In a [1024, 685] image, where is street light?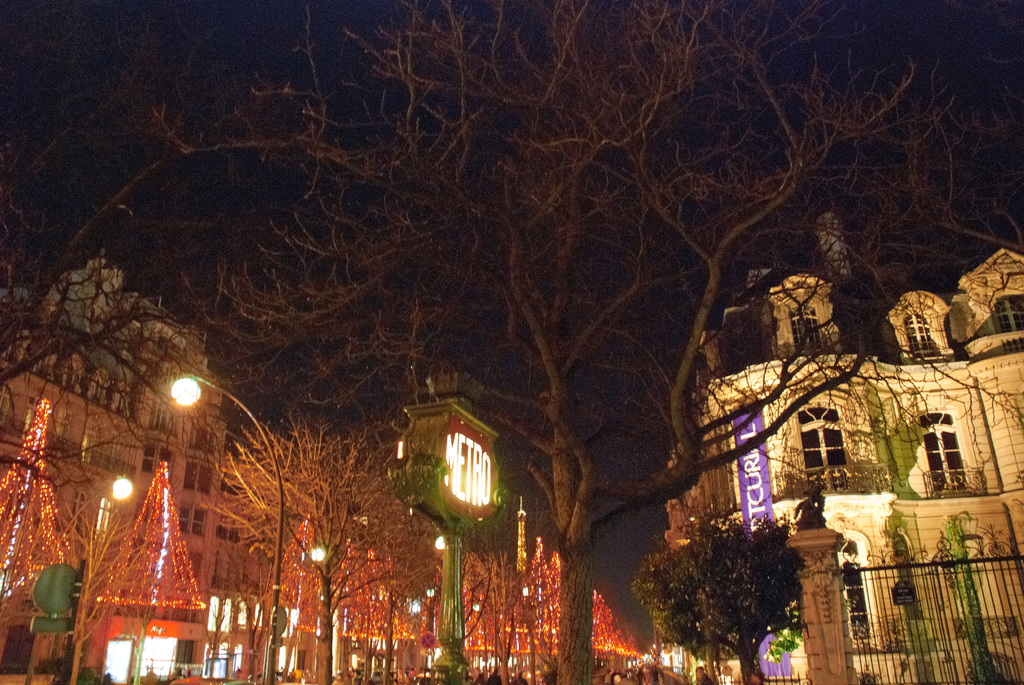
pyautogui.locateOnScreen(157, 366, 283, 684).
